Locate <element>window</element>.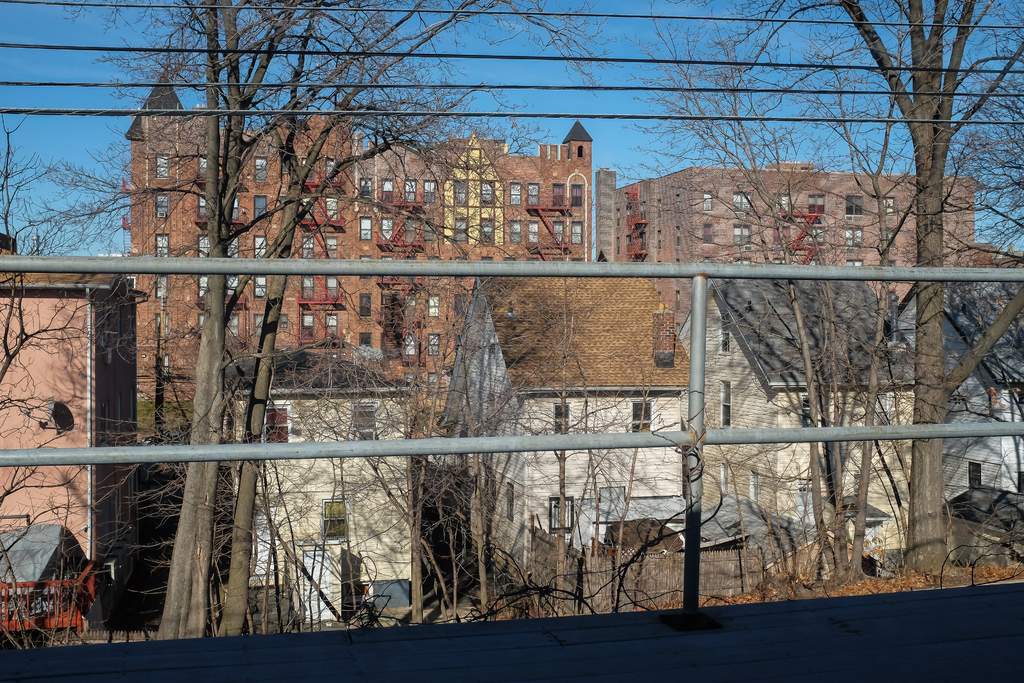
Bounding box: <bbox>510, 220, 522, 239</bbox>.
